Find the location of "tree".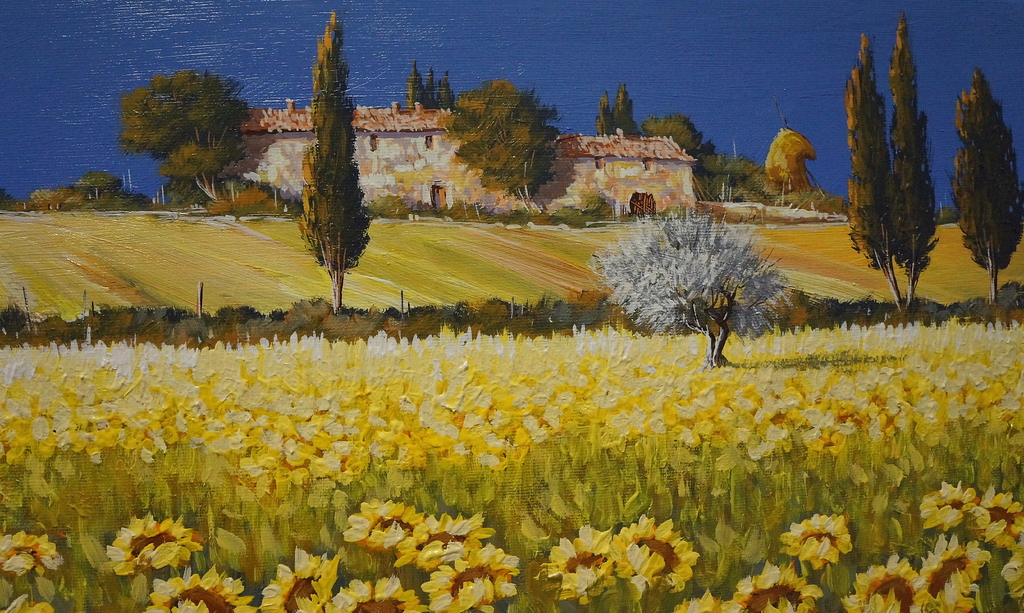
Location: (643, 113, 714, 155).
